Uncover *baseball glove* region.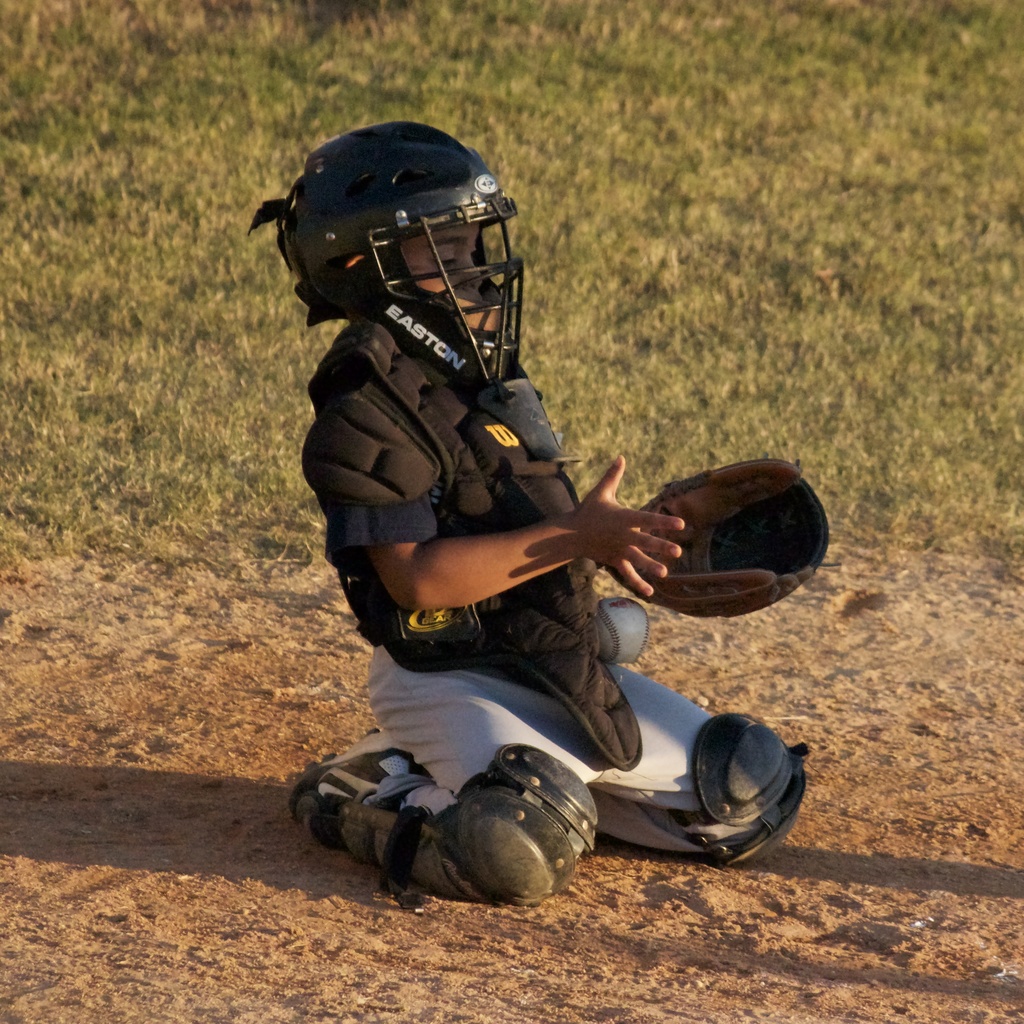
Uncovered: rect(607, 458, 835, 619).
